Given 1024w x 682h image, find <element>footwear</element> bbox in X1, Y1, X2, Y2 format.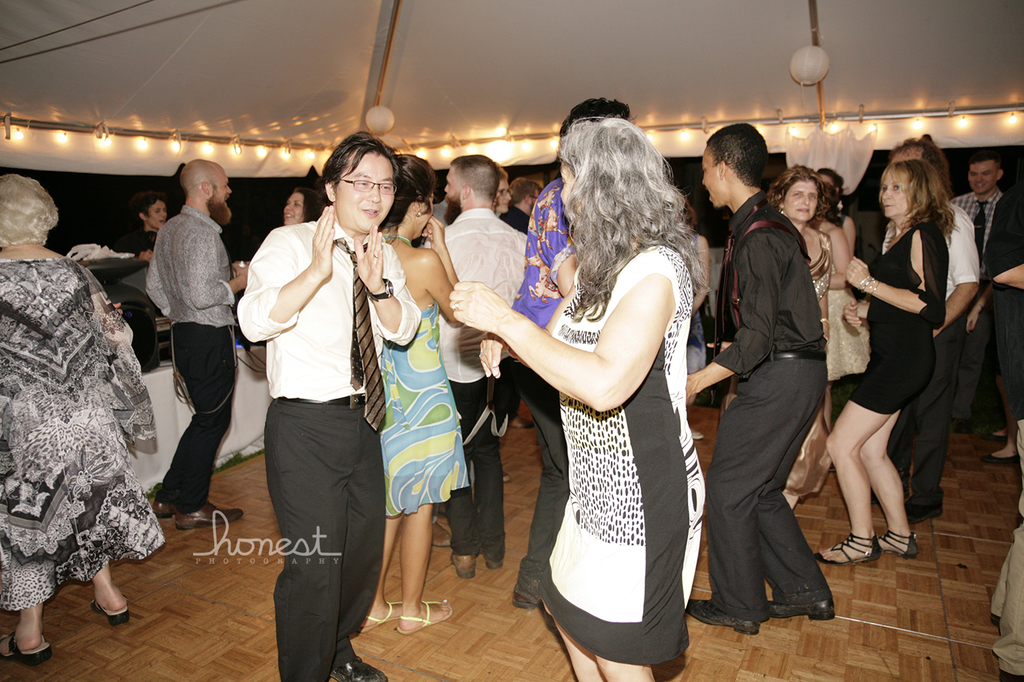
981, 449, 1022, 469.
